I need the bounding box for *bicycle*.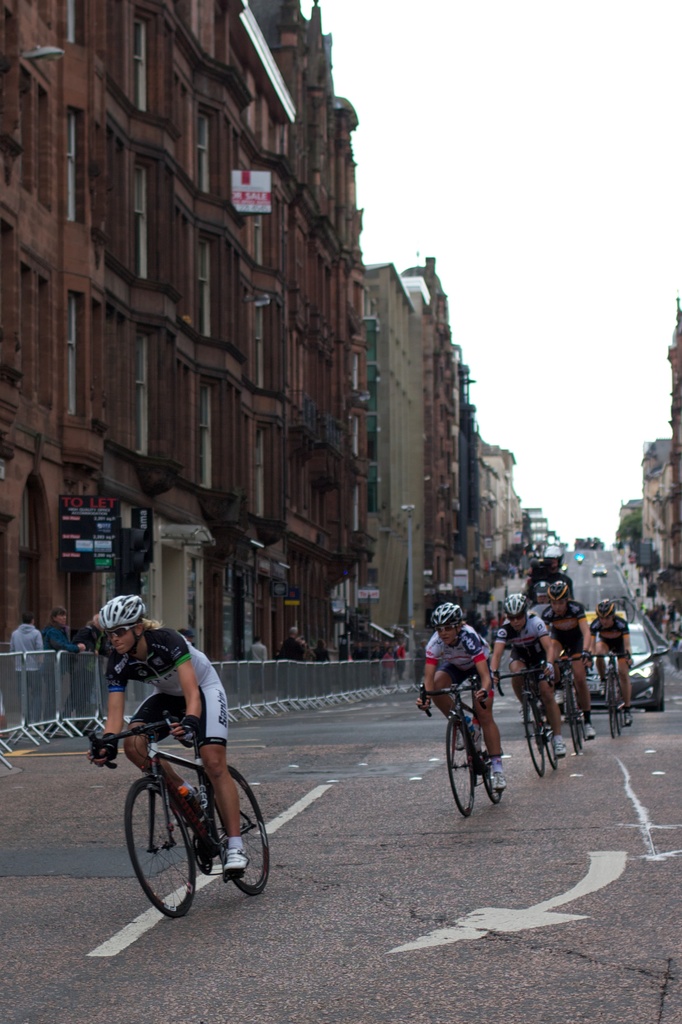
Here it is: 495, 660, 561, 778.
